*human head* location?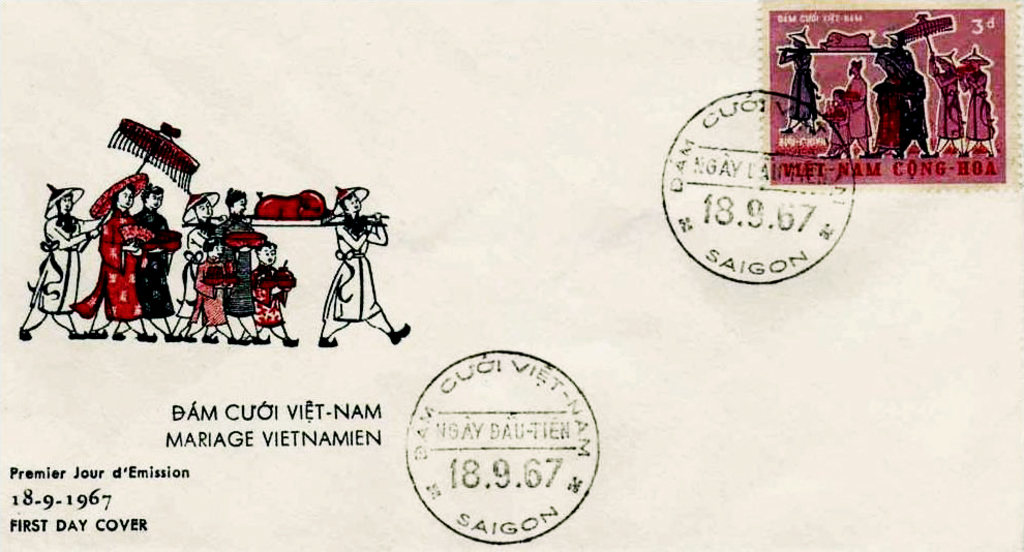
bbox=(140, 185, 164, 212)
